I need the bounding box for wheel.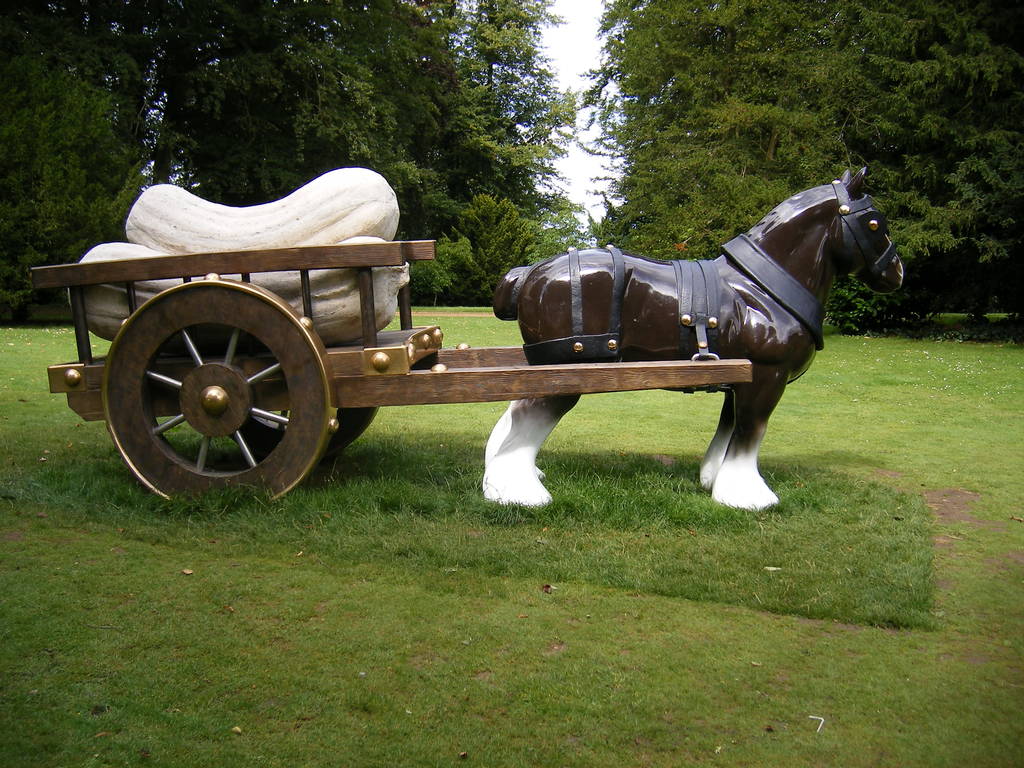
Here it is: rect(100, 271, 334, 517).
